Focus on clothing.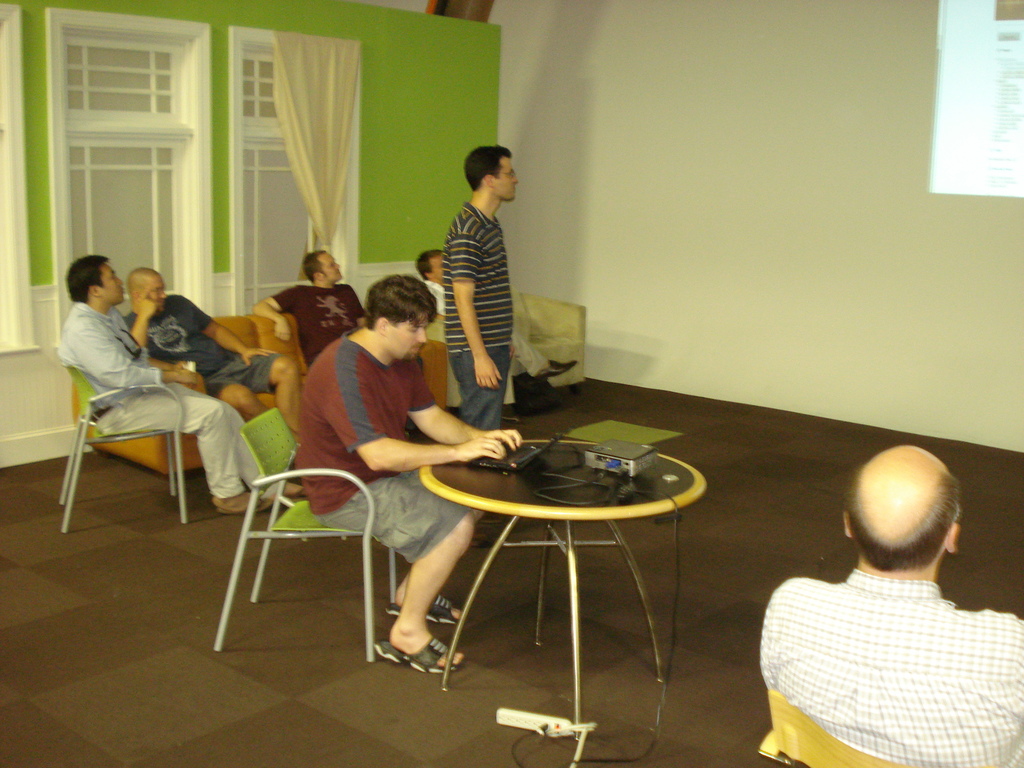
Focused at select_region(123, 294, 282, 399).
